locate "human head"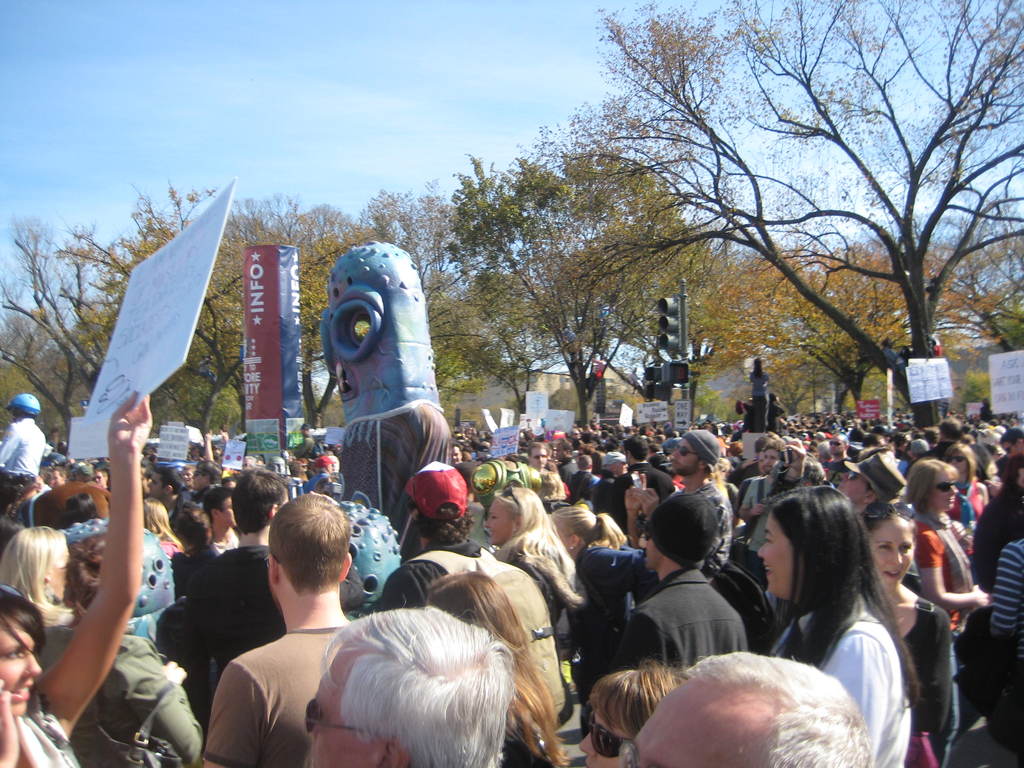
(x1=227, y1=468, x2=291, y2=537)
